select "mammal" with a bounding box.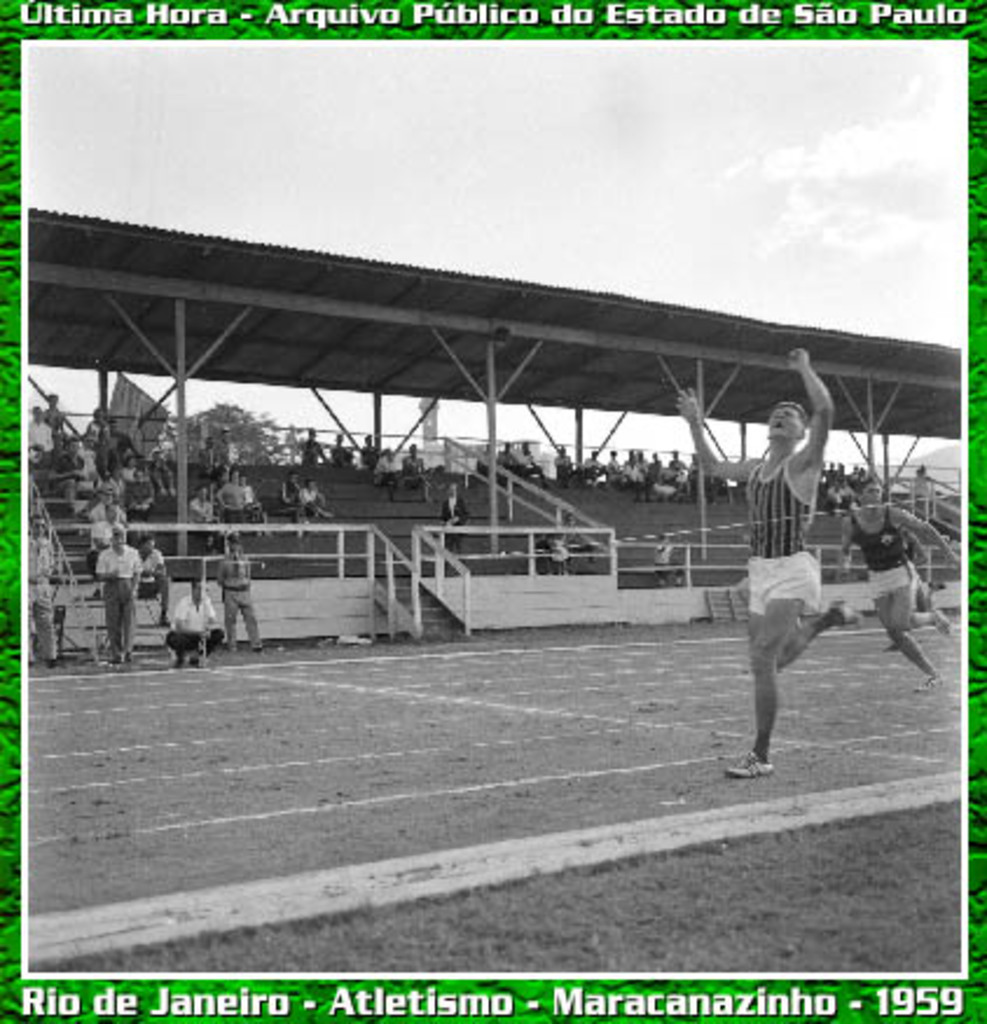
locate(136, 531, 180, 622).
